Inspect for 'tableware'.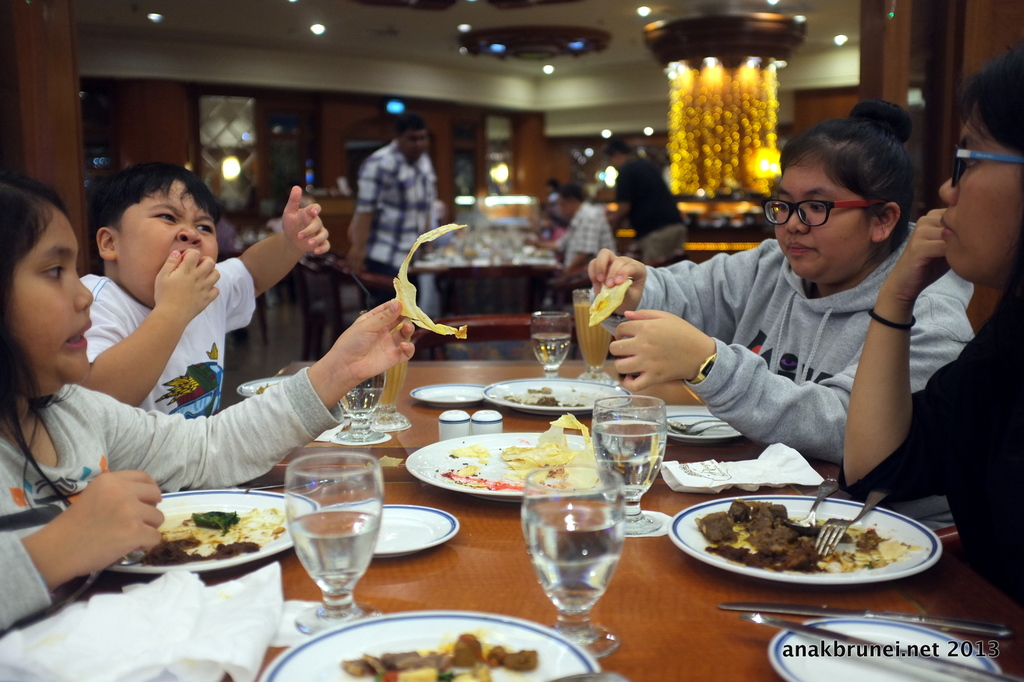
Inspection: detection(513, 464, 631, 662).
